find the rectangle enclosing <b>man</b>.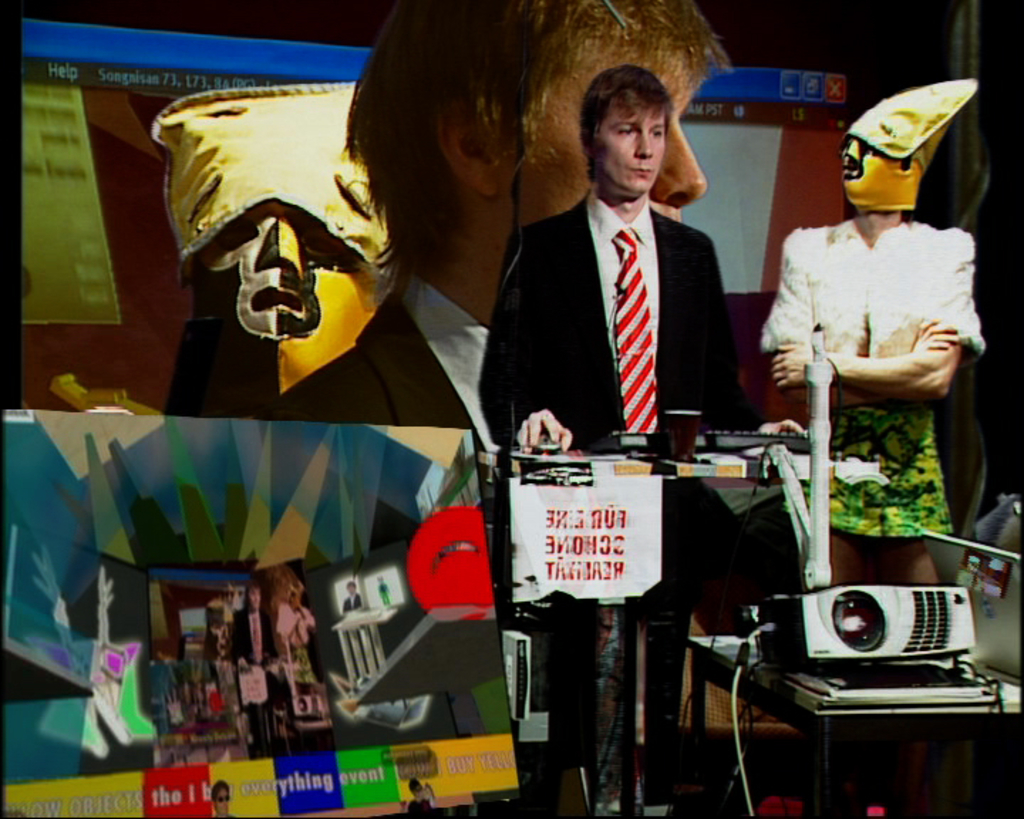
region(260, 0, 732, 427).
